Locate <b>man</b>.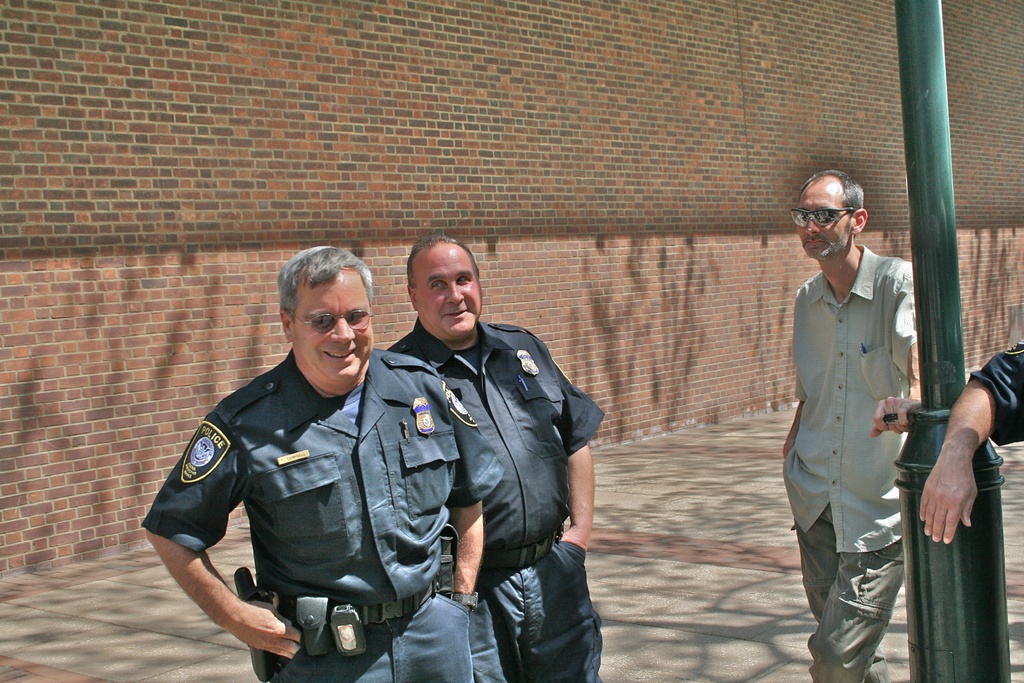
Bounding box: (x1=781, y1=168, x2=918, y2=682).
